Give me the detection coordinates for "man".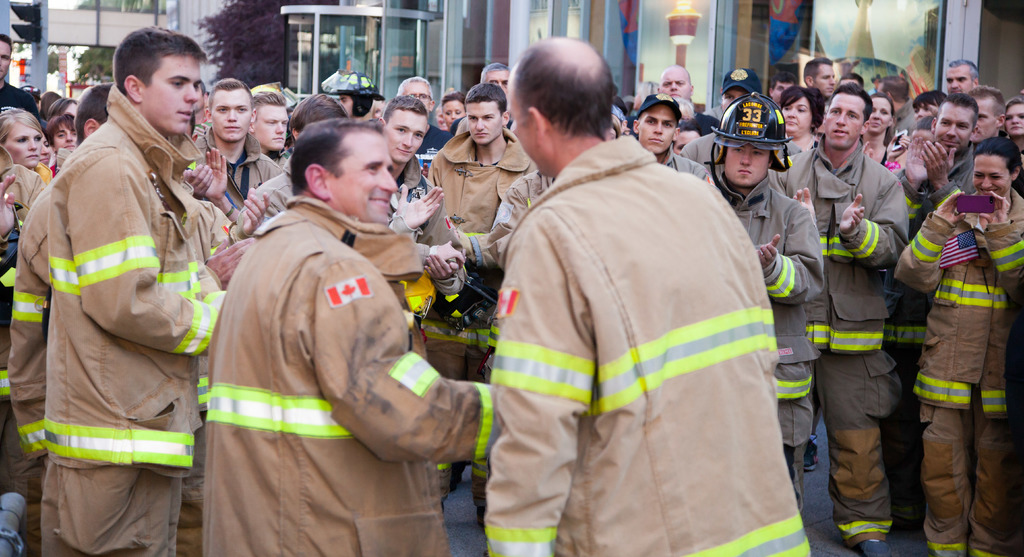
[x1=192, y1=76, x2=281, y2=211].
